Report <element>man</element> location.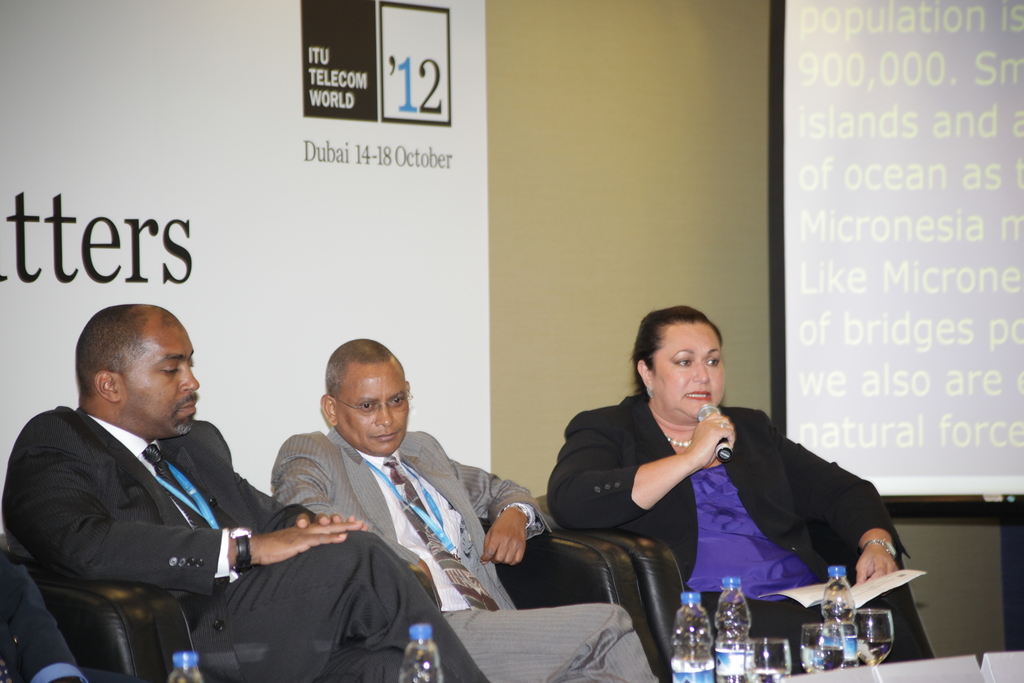
Report: <region>0, 302, 491, 682</region>.
